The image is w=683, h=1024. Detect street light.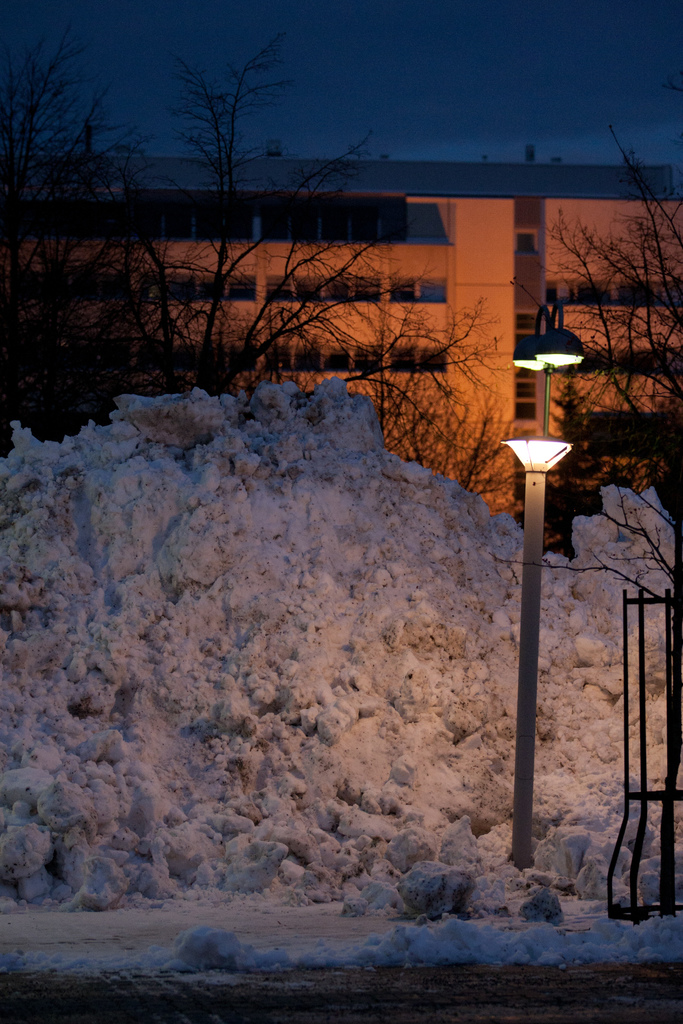
Detection: bbox=(516, 299, 593, 872).
